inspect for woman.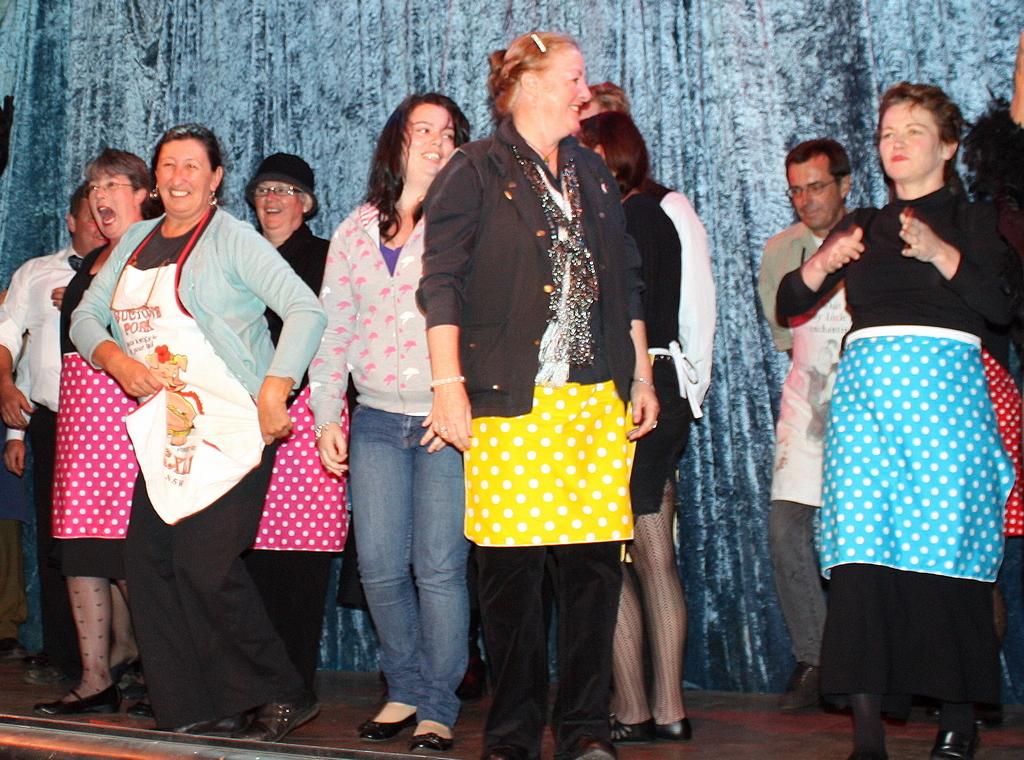
Inspection: x1=42 y1=145 x2=173 y2=719.
